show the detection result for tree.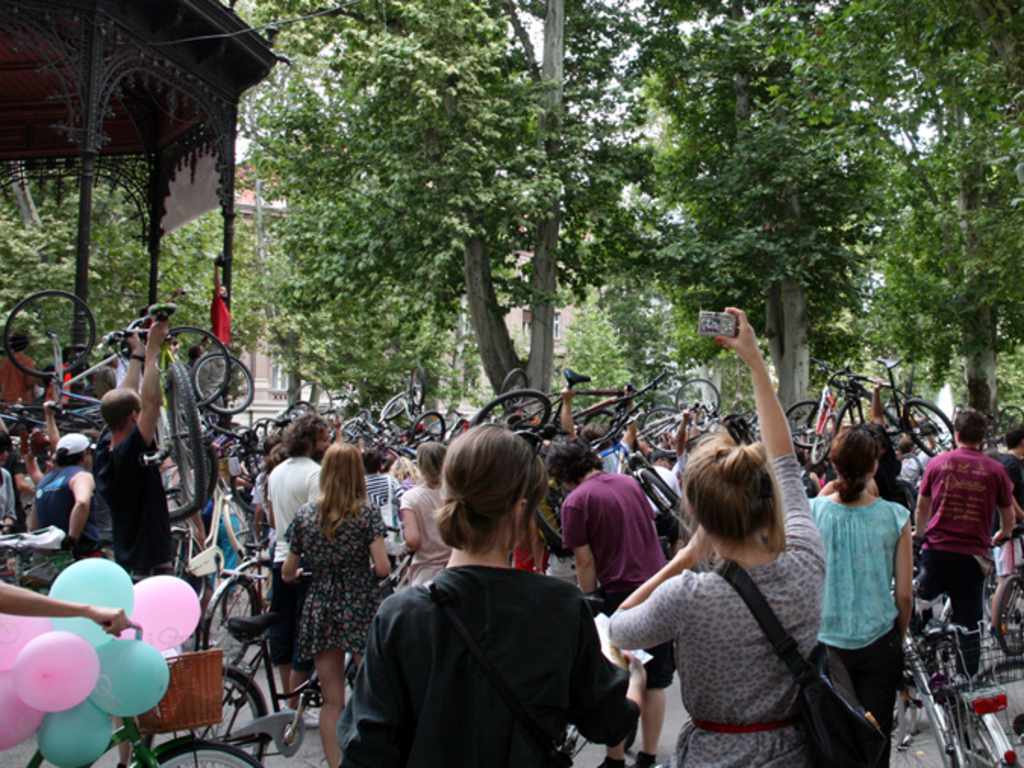
box=[539, 268, 713, 414].
